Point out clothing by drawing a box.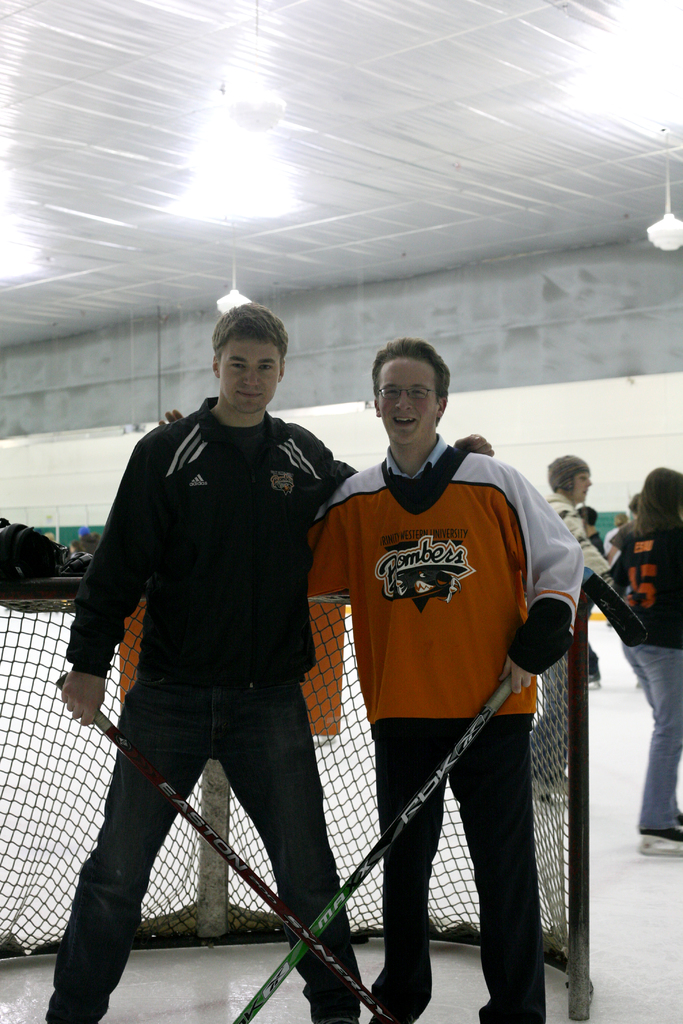
left=531, top=488, right=618, bottom=772.
